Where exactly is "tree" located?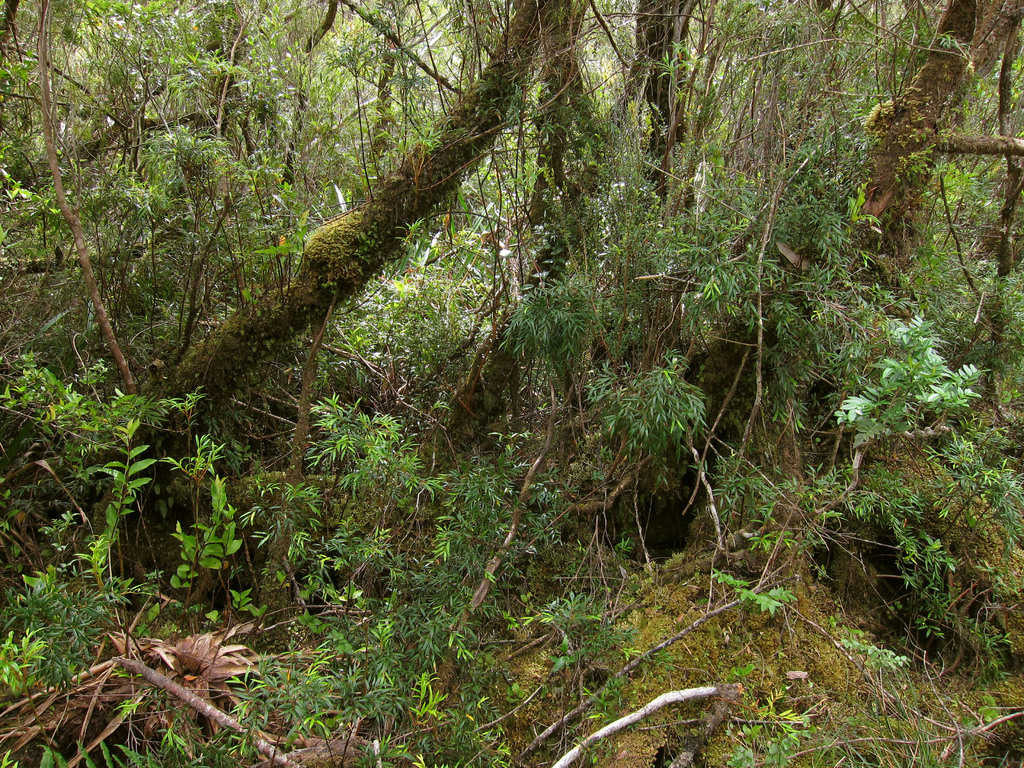
Its bounding box is left=794, top=0, right=1023, bottom=378.
